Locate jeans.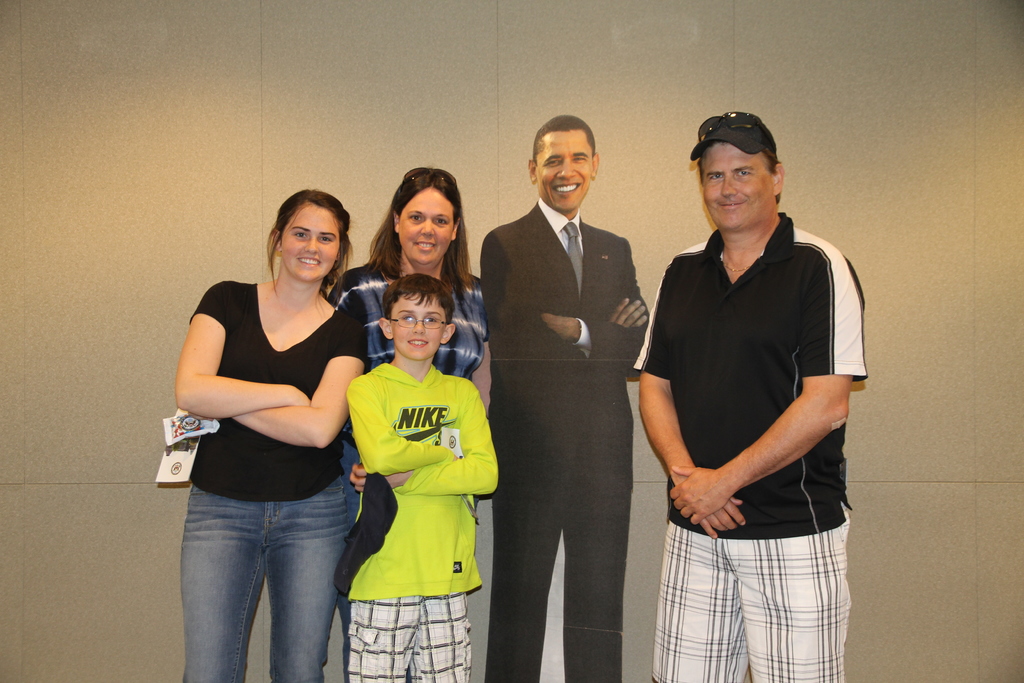
Bounding box: bbox=[175, 482, 351, 679].
